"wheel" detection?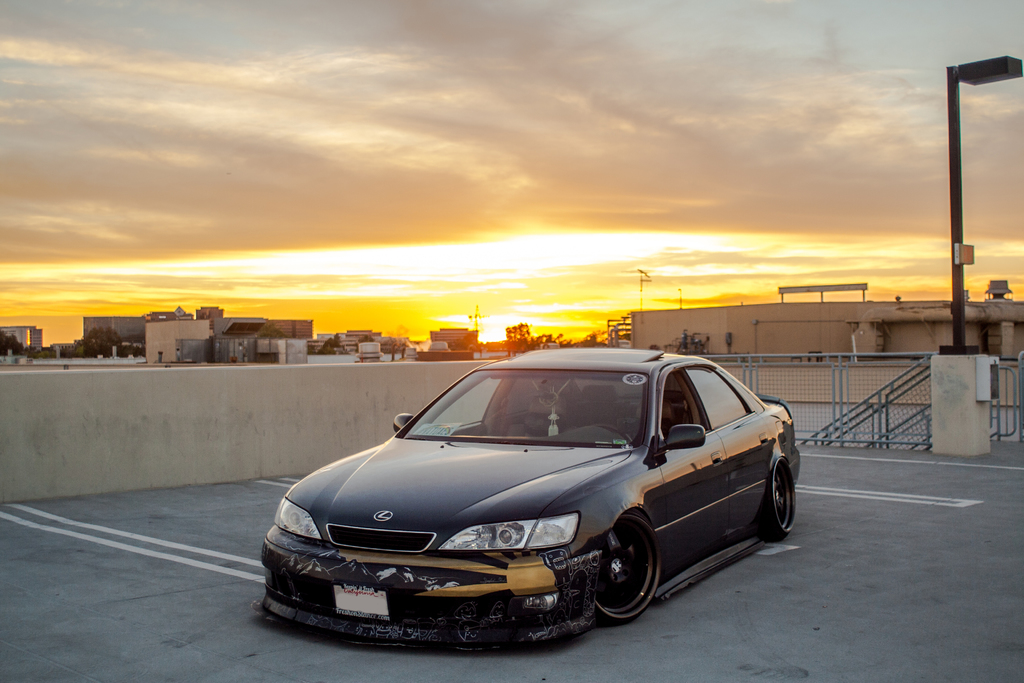
bbox=[604, 527, 663, 627]
